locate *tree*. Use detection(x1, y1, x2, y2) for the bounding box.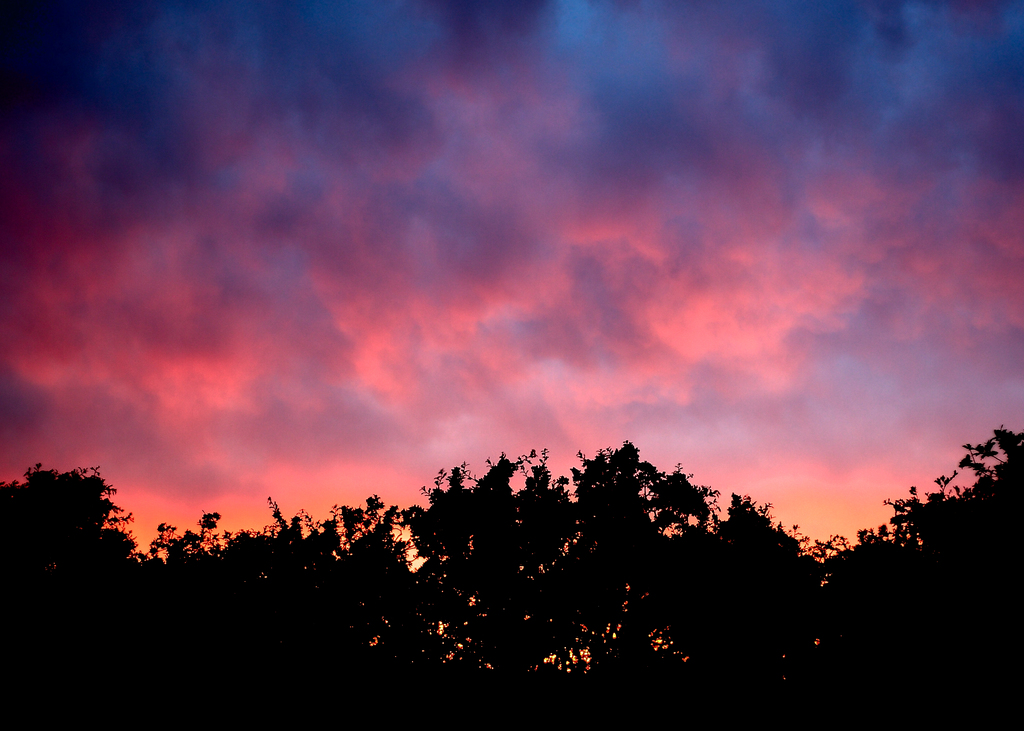
detection(13, 451, 140, 590).
